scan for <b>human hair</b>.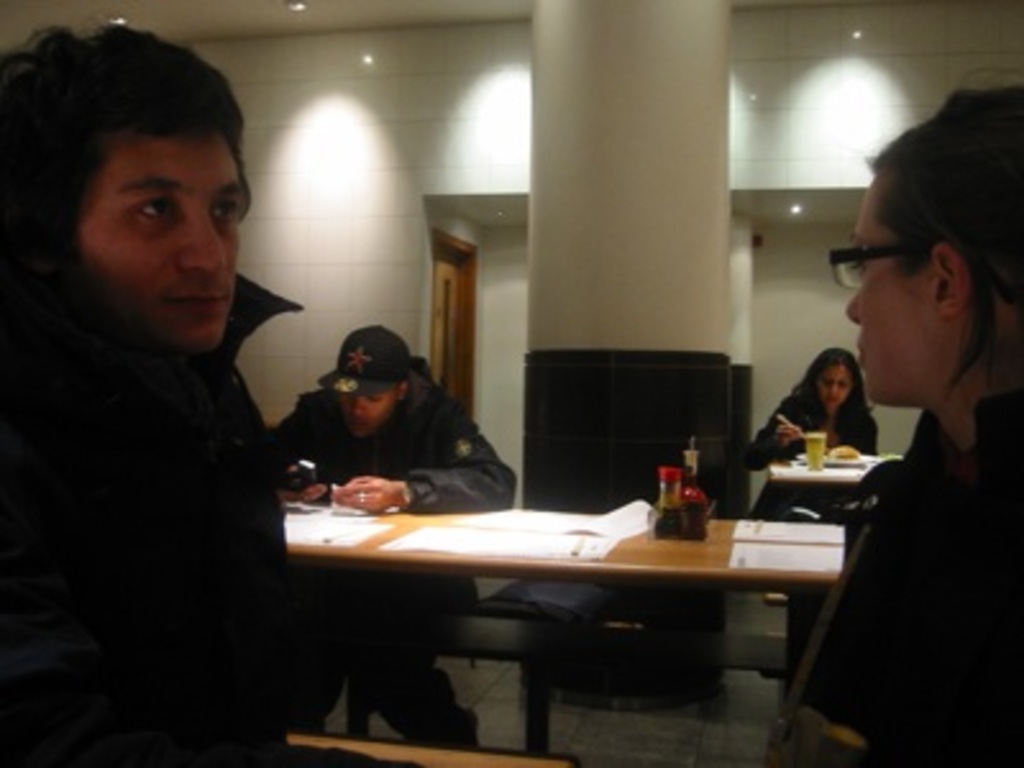
Scan result: 10,26,236,282.
